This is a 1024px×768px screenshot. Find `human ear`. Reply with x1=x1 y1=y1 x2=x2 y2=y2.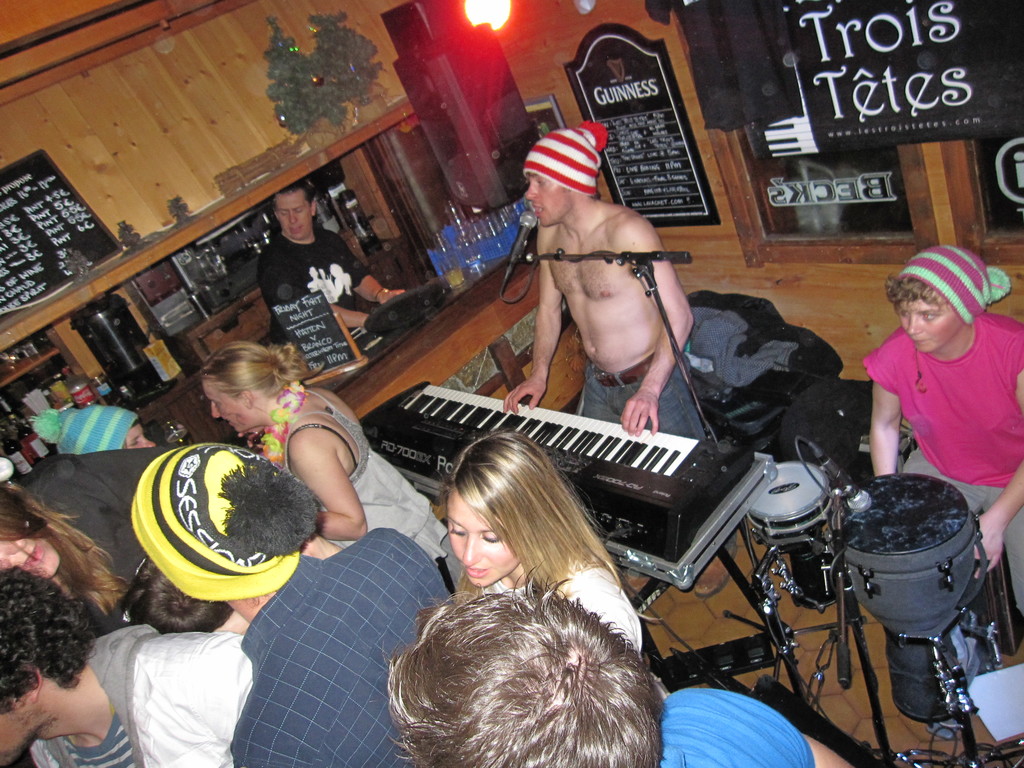
x1=311 y1=201 x2=315 y2=220.
